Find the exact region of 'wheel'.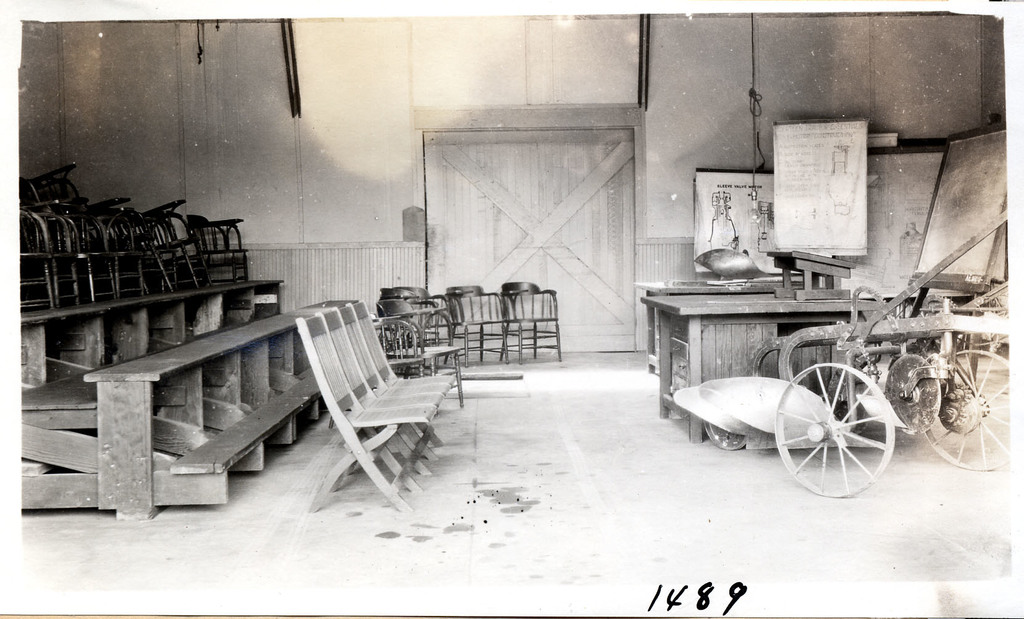
Exact region: locate(788, 373, 898, 501).
